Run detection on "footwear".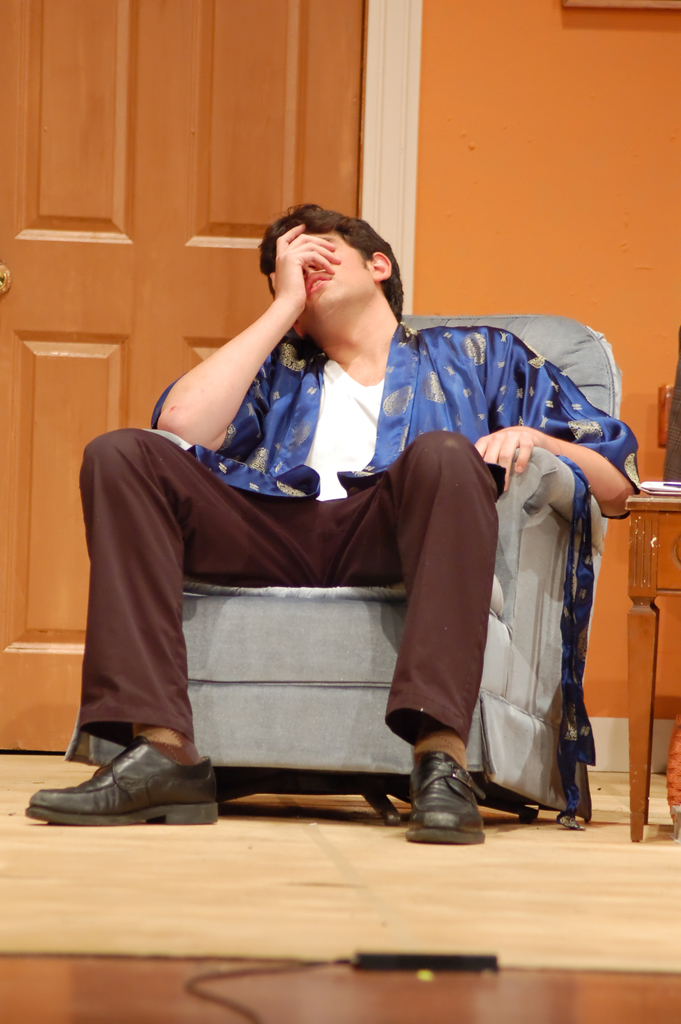
Result: x1=26, y1=751, x2=225, y2=838.
